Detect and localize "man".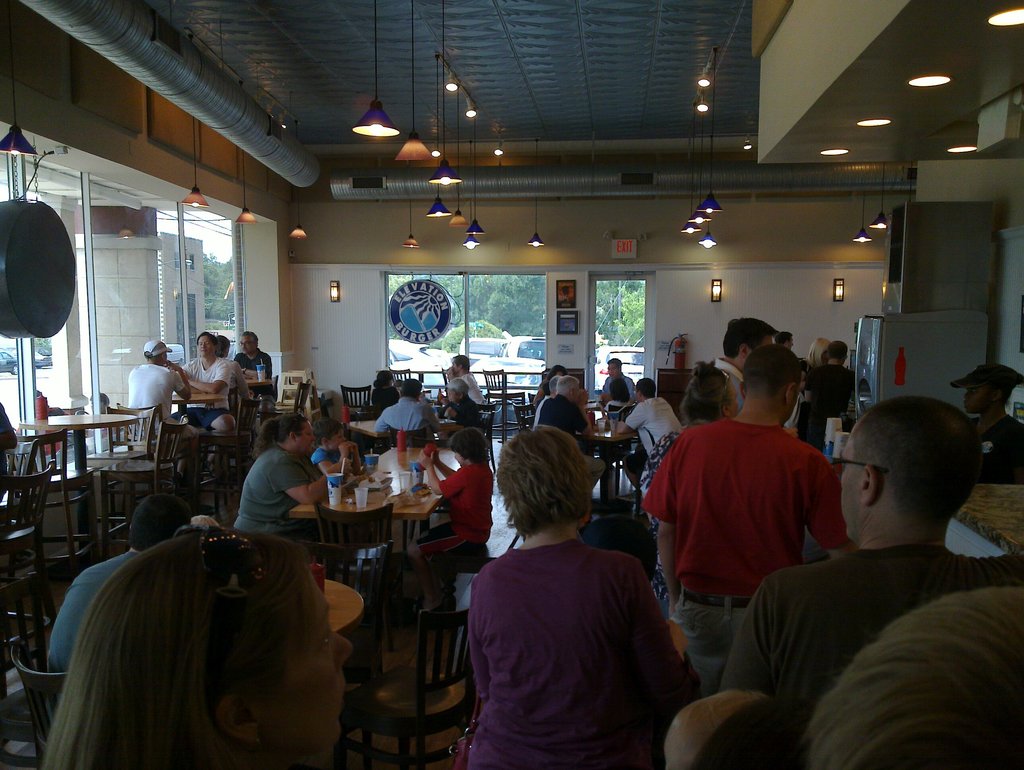
Localized at (x1=720, y1=396, x2=1023, y2=696).
